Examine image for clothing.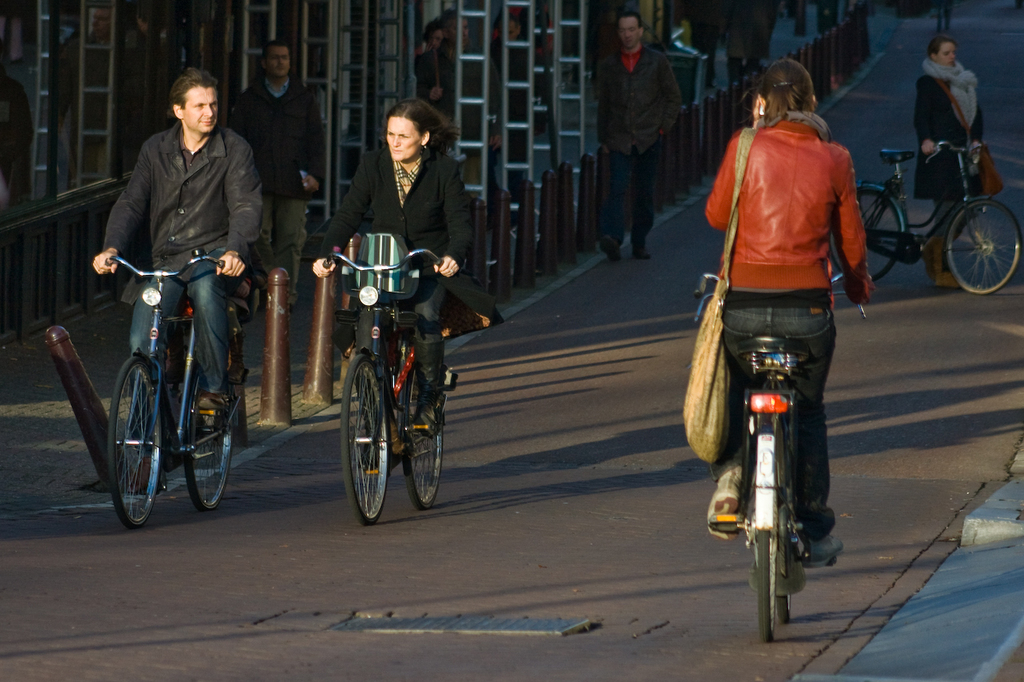
Examination result: locate(222, 70, 327, 286).
